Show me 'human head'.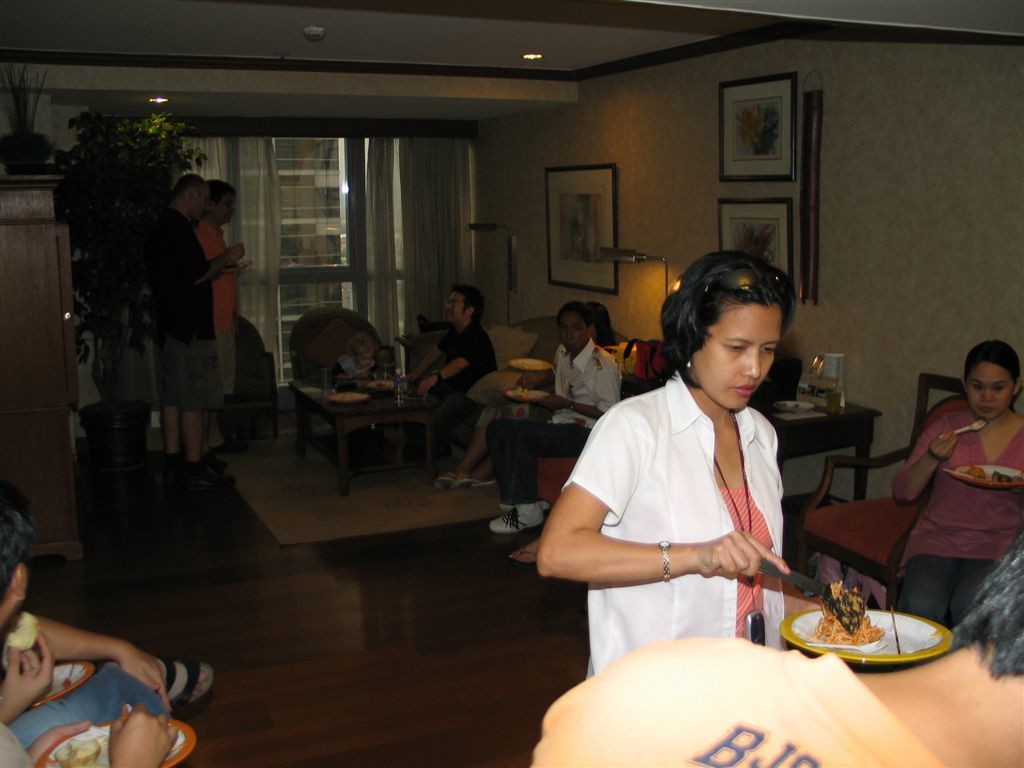
'human head' is here: 177/173/208/216.
